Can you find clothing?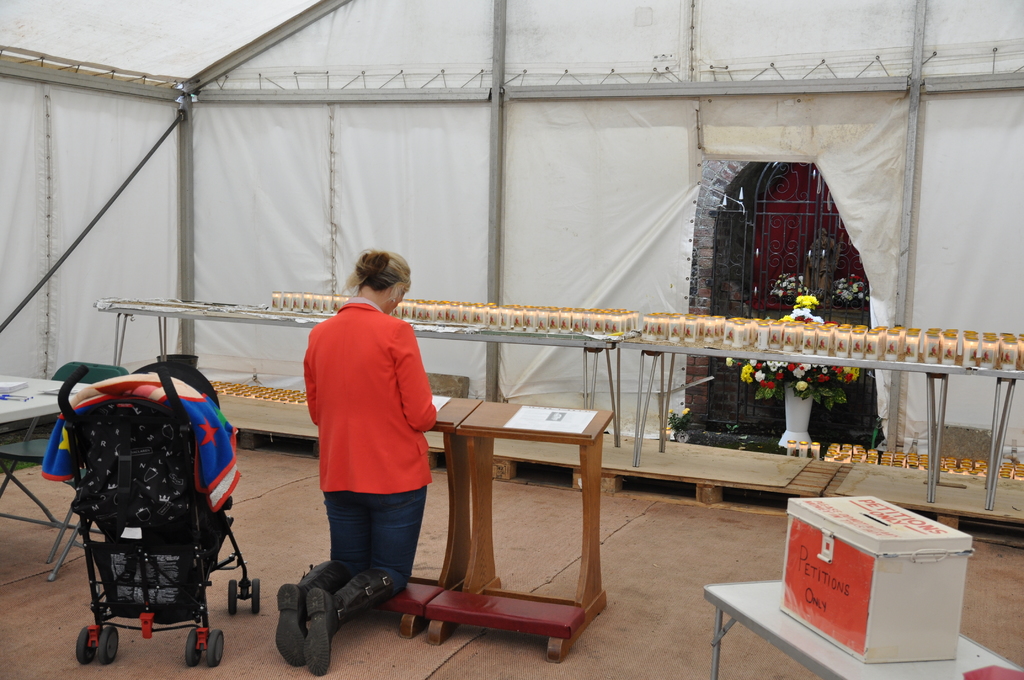
Yes, bounding box: {"x1": 300, "y1": 283, "x2": 436, "y2": 606}.
